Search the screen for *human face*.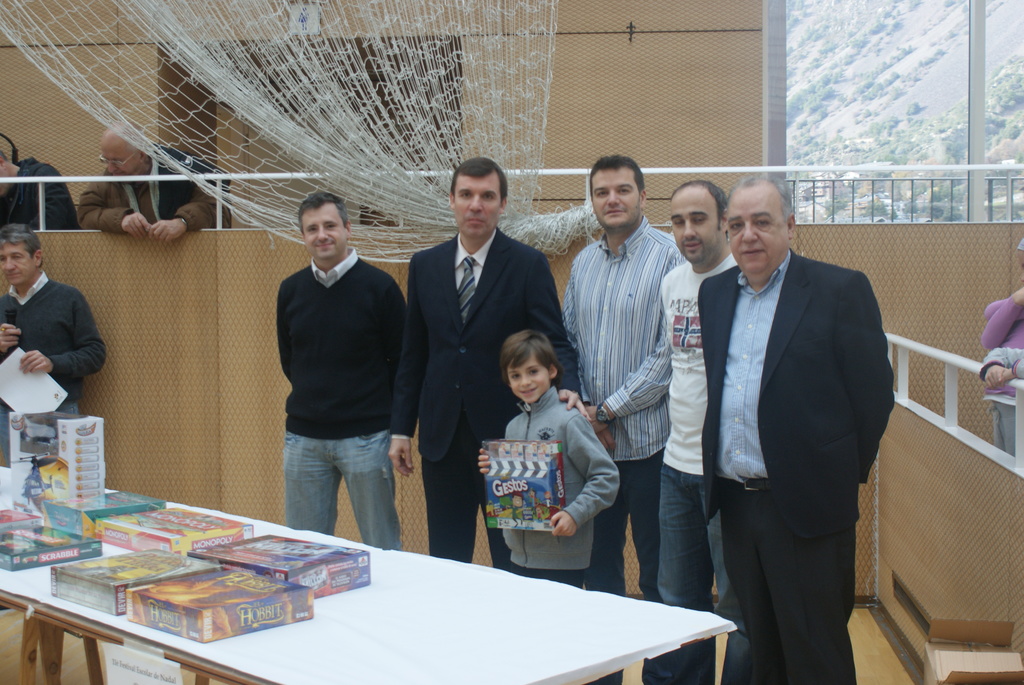
Found at (x1=306, y1=203, x2=349, y2=261).
